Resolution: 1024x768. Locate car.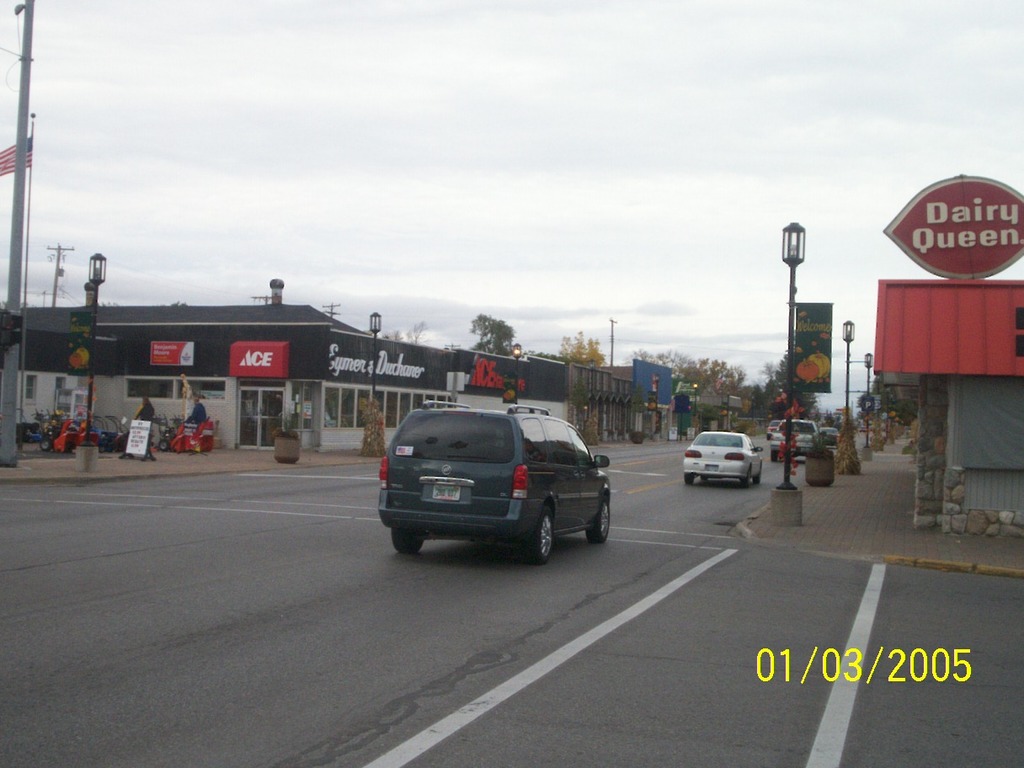
[left=824, top=424, right=839, bottom=445].
